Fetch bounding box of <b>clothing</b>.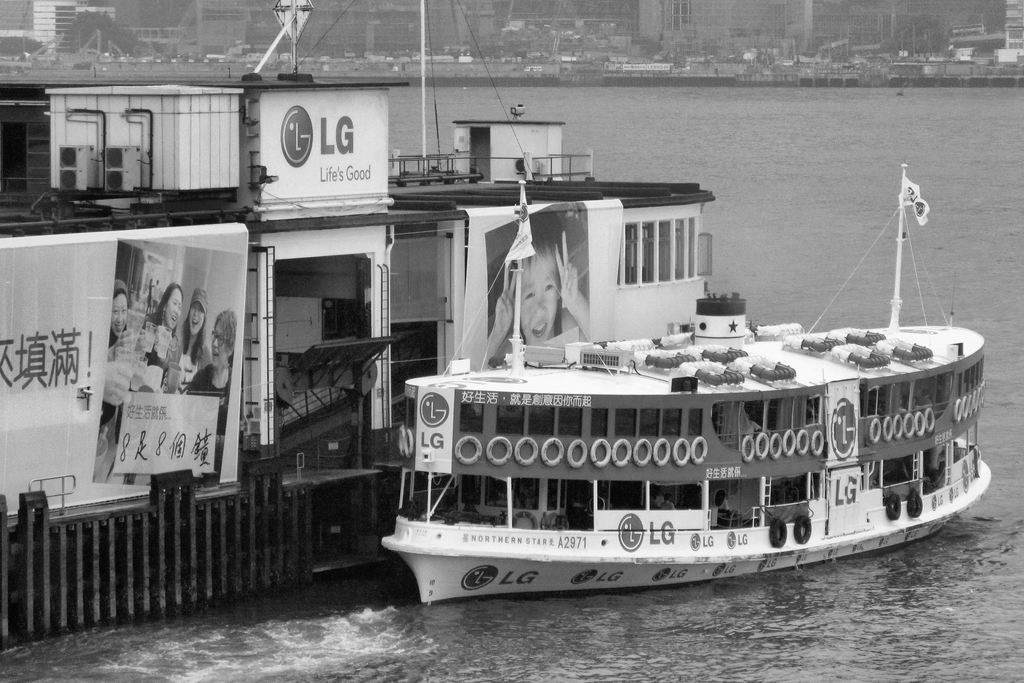
Bbox: 186,366,234,479.
